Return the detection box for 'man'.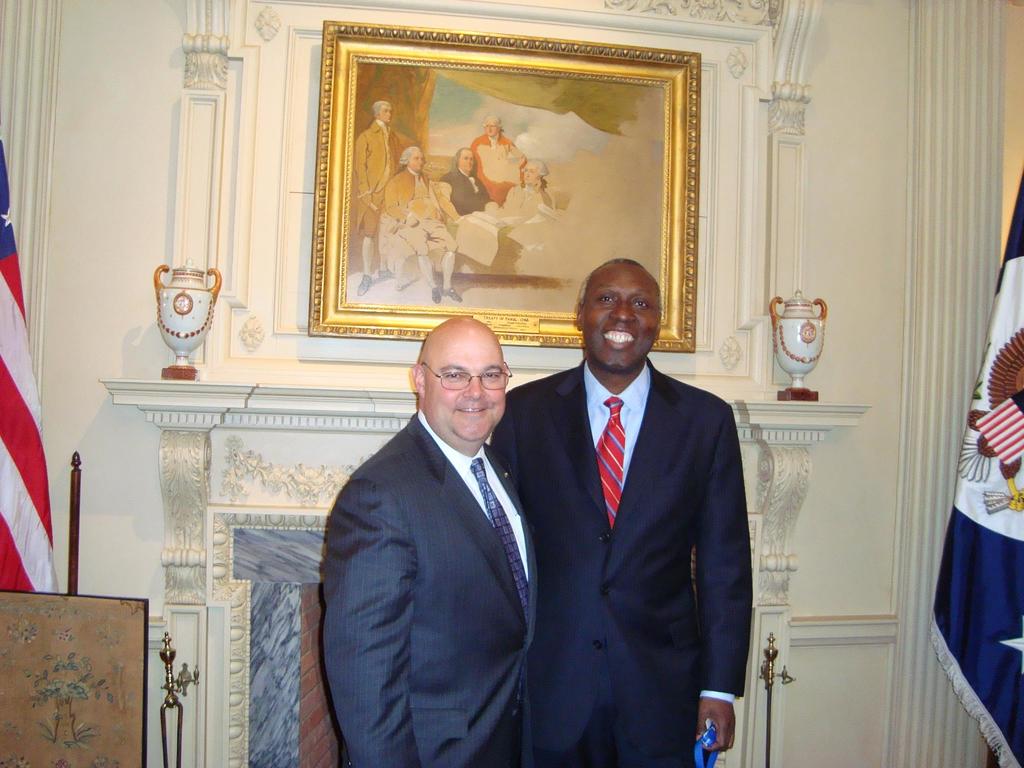
crop(495, 255, 757, 767).
